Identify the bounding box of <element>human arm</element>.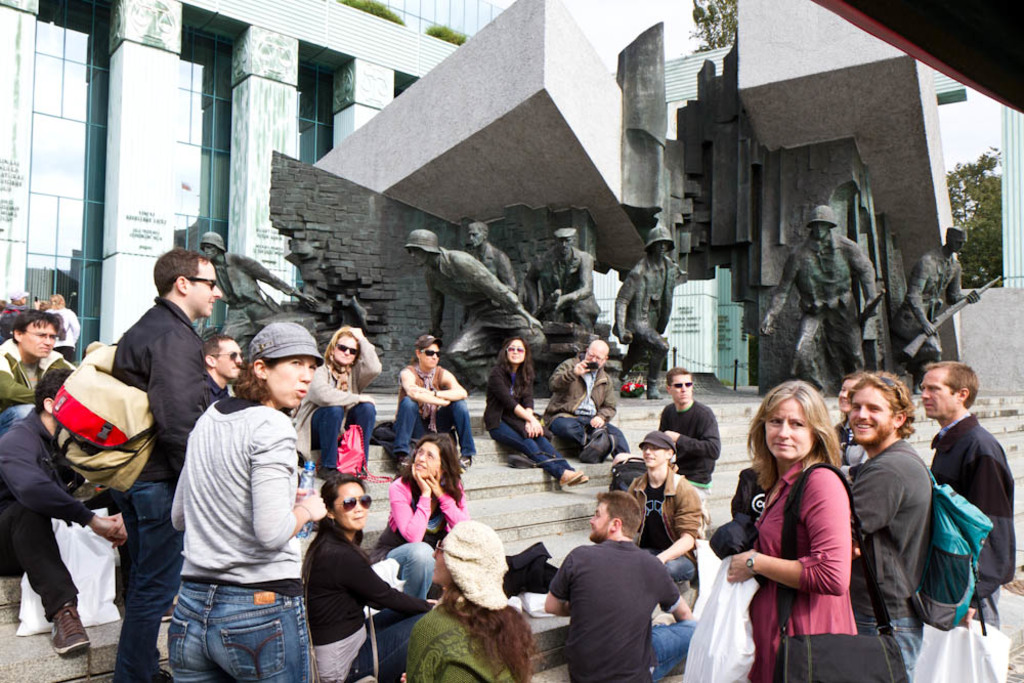
{"x1": 513, "y1": 380, "x2": 542, "y2": 440}.
